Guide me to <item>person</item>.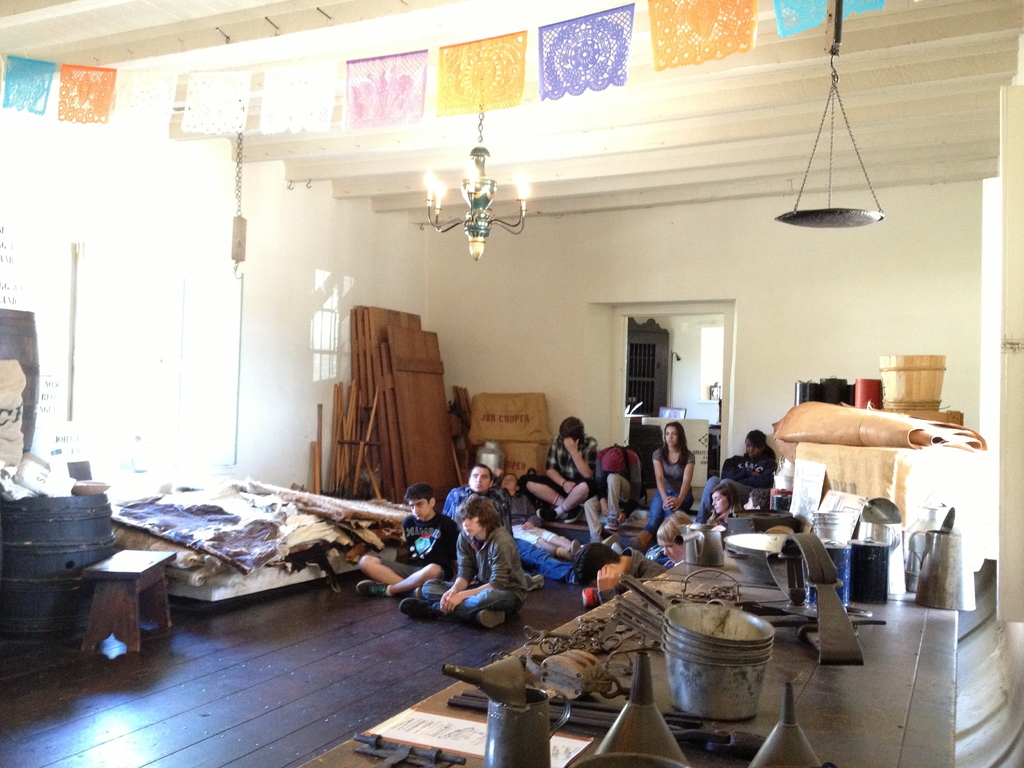
Guidance: <bbox>524, 412, 600, 525</bbox>.
